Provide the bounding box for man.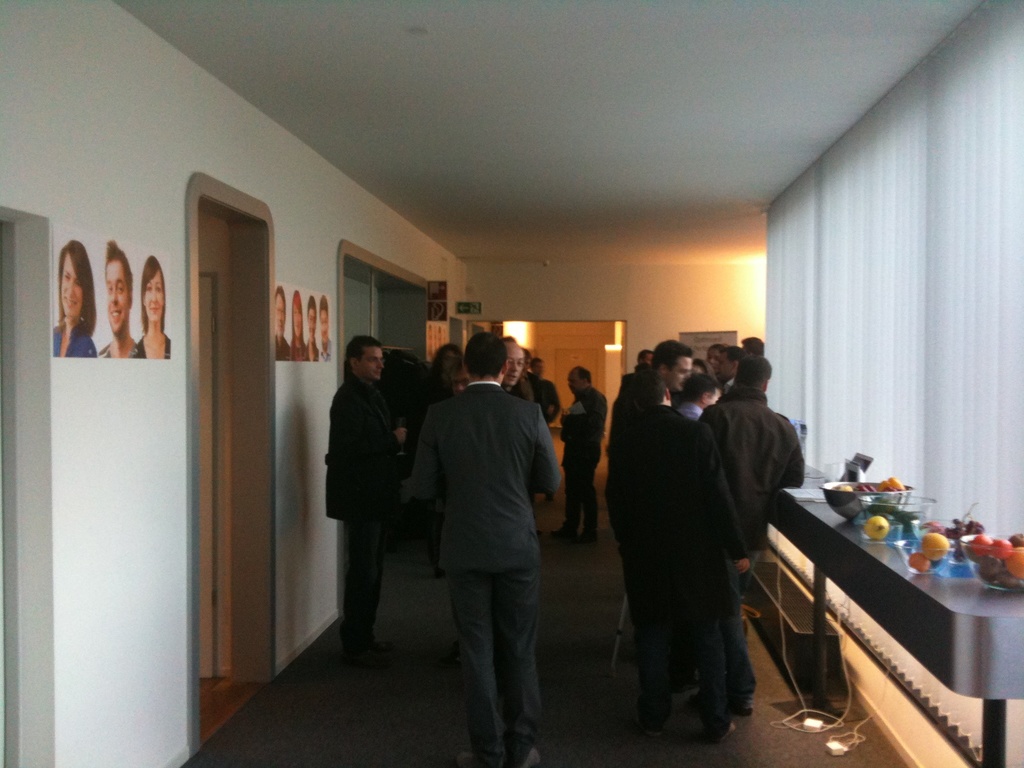
bbox=[502, 341, 525, 393].
